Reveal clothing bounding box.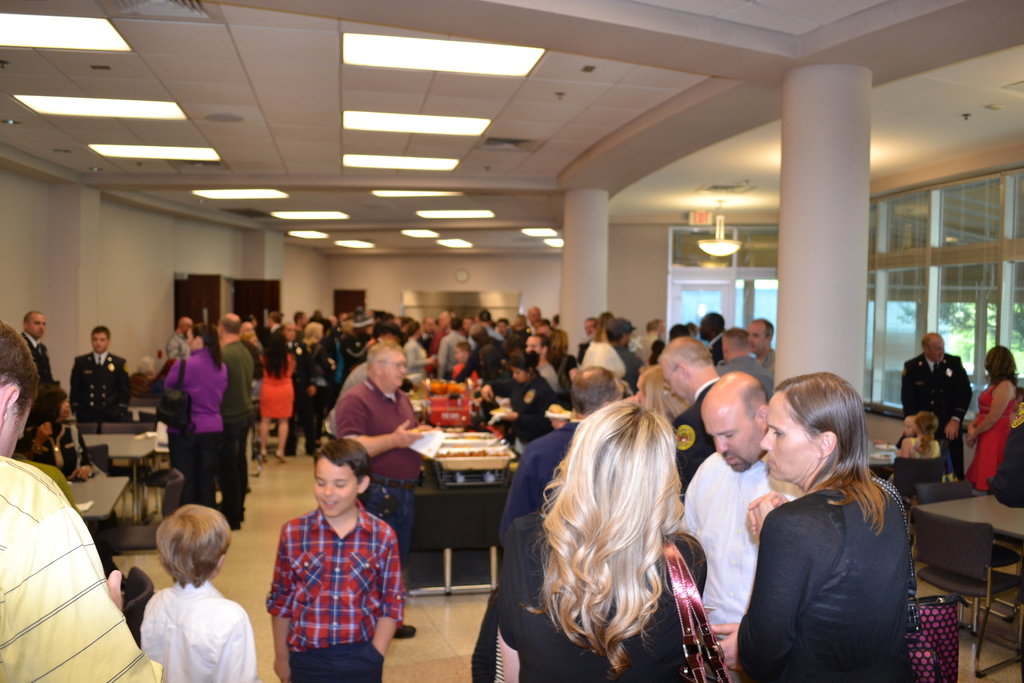
Revealed: (66, 350, 136, 420).
